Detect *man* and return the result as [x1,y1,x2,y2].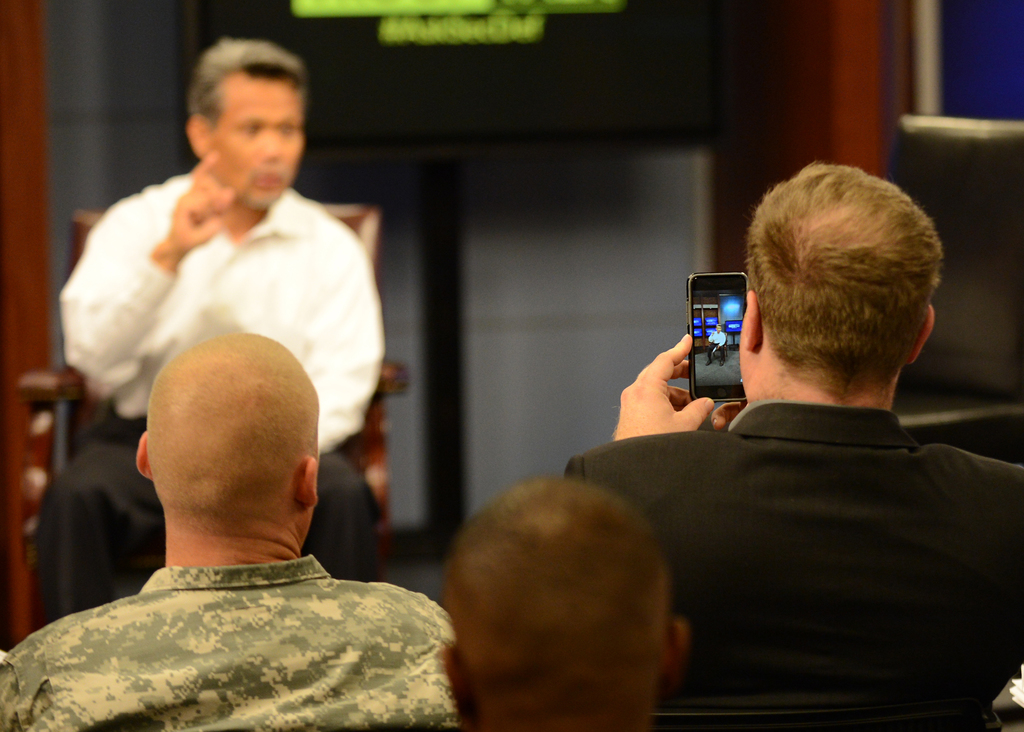
[33,30,385,627].
